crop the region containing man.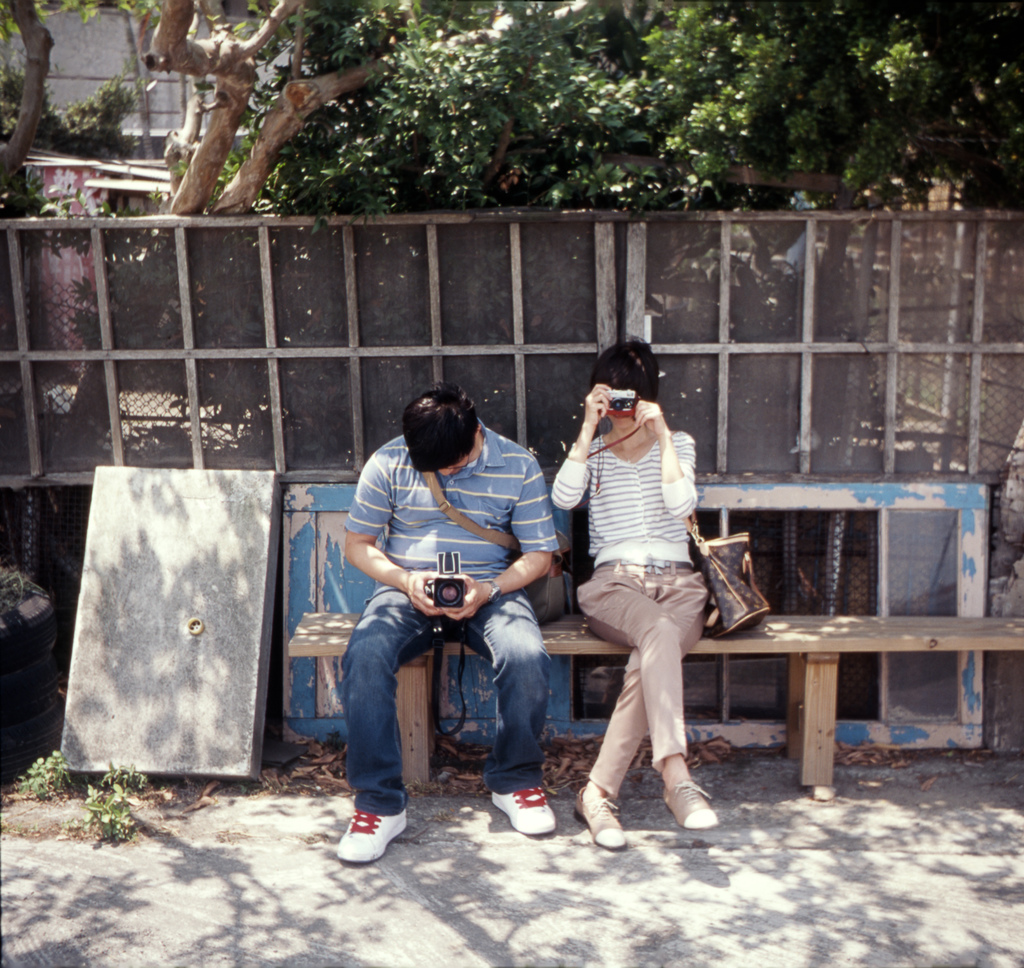
Crop region: 342 395 549 869.
